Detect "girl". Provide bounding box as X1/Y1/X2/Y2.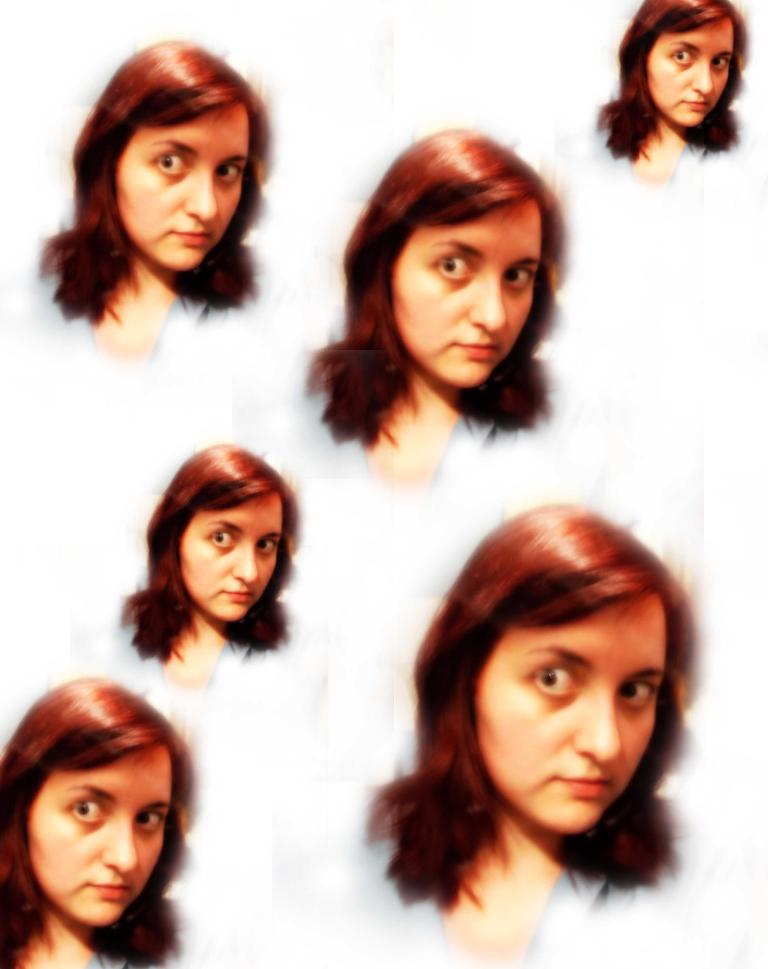
36/39/275/362.
